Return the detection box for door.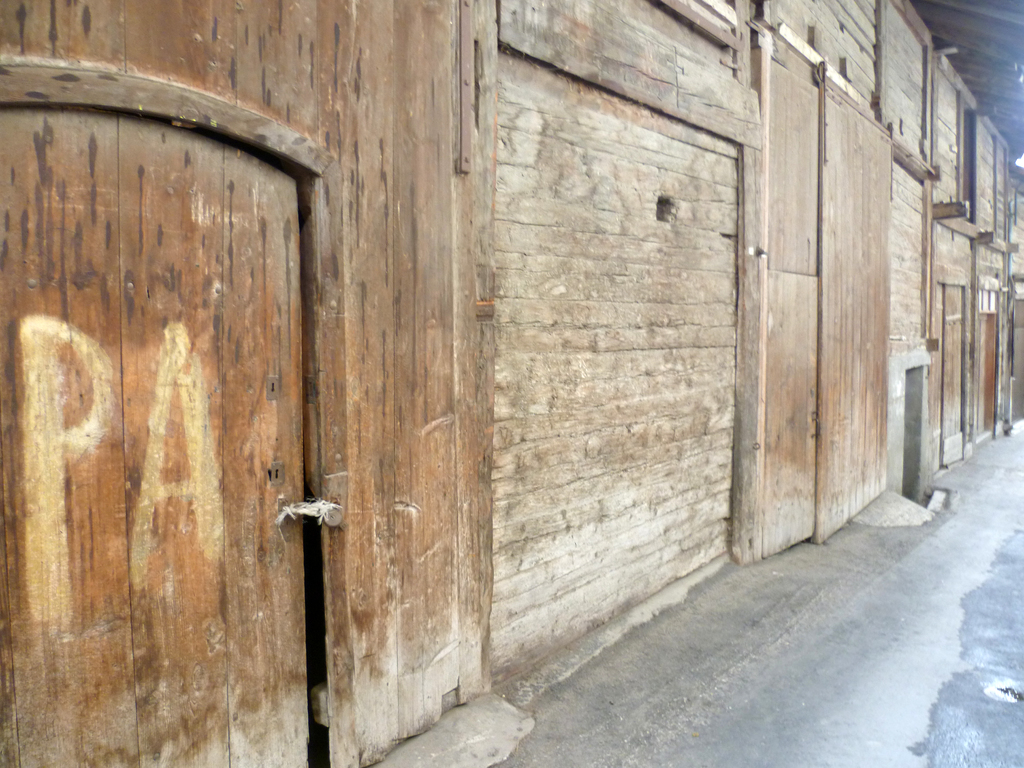
select_region(0, 109, 312, 767).
